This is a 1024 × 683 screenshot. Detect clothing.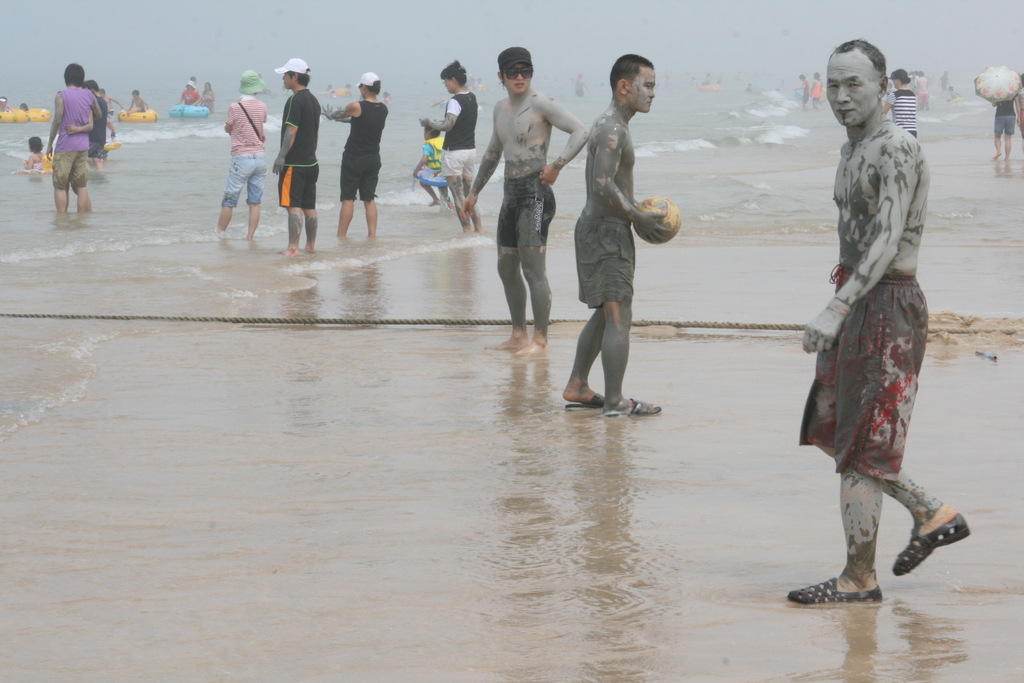
<region>183, 89, 196, 106</region>.
